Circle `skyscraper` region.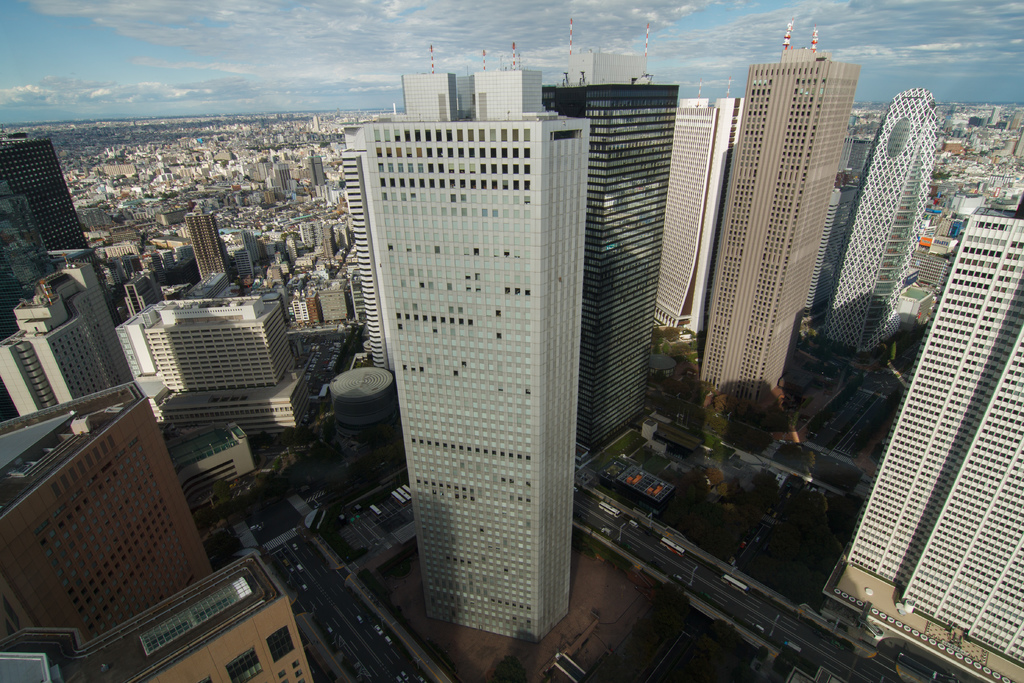
Region: crop(648, 92, 740, 363).
